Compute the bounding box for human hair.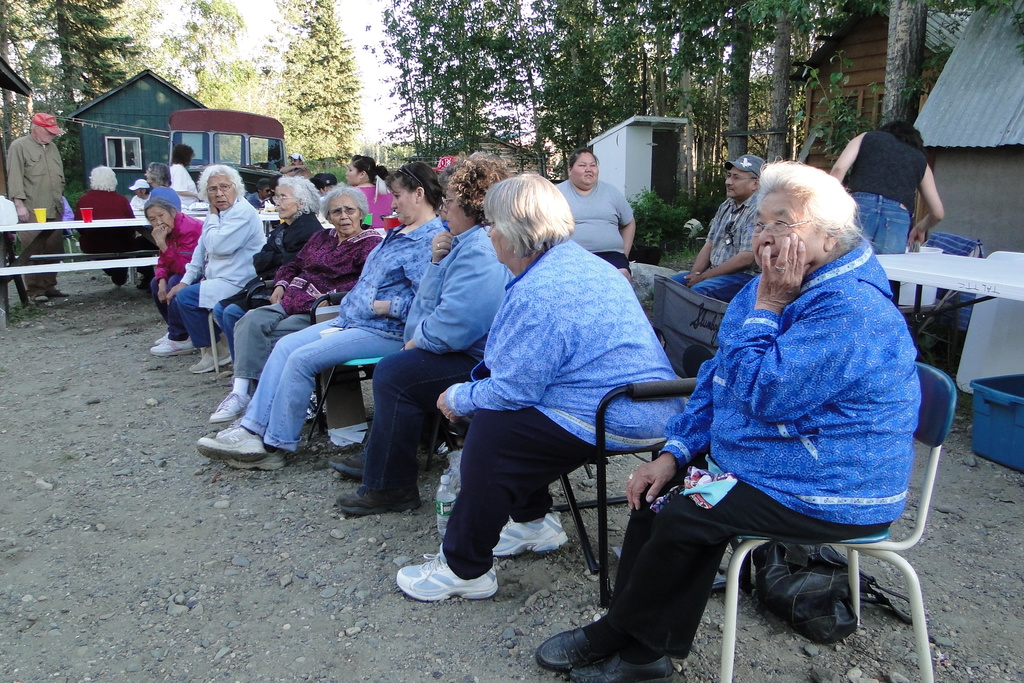
<region>29, 121, 42, 131</region>.
